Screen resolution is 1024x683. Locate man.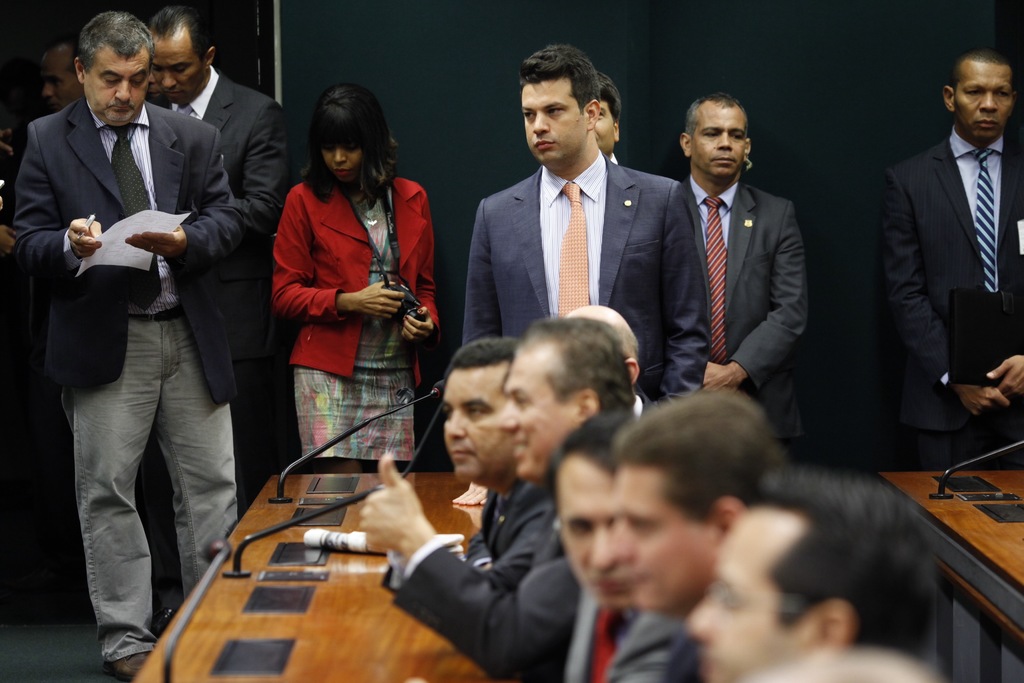
bbox=[150, 4, 292, 520].
